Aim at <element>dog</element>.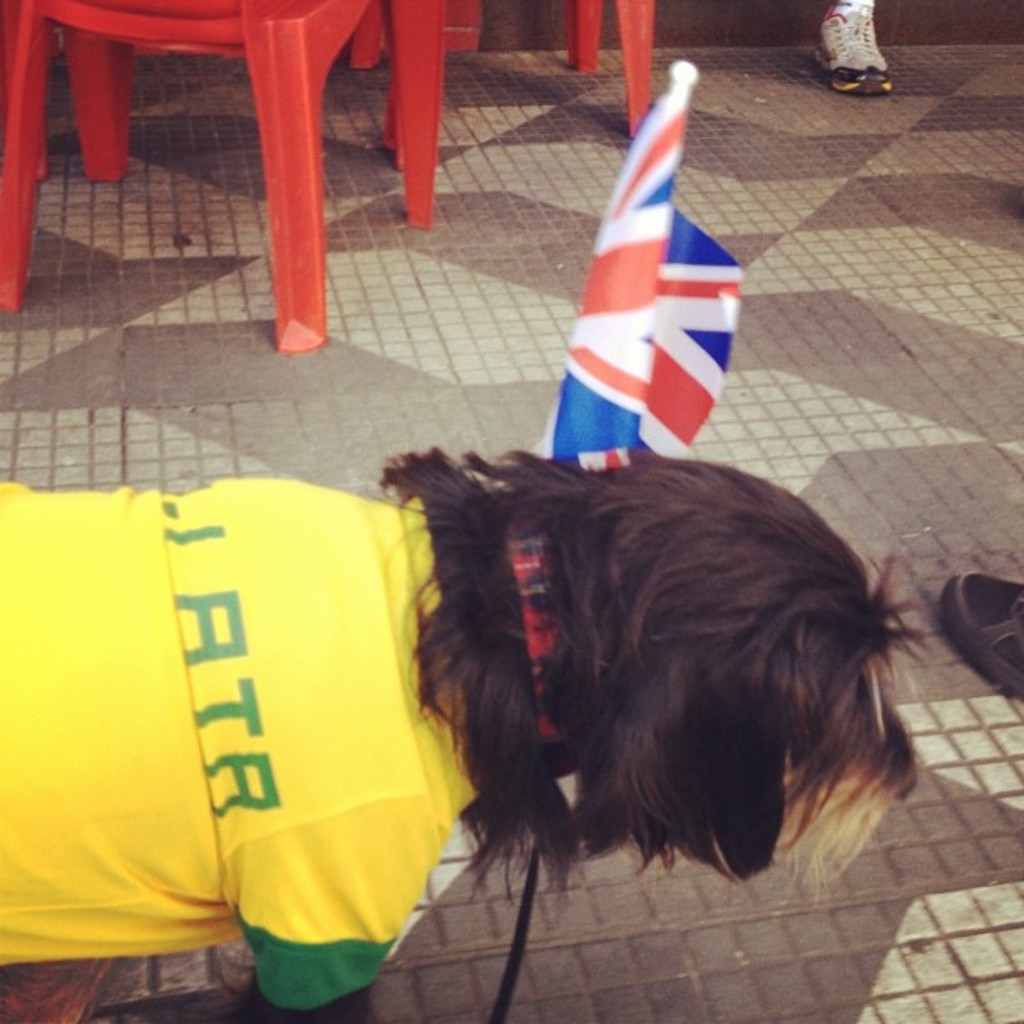
Aimed at select_region(0, 442, 932, 1022).
